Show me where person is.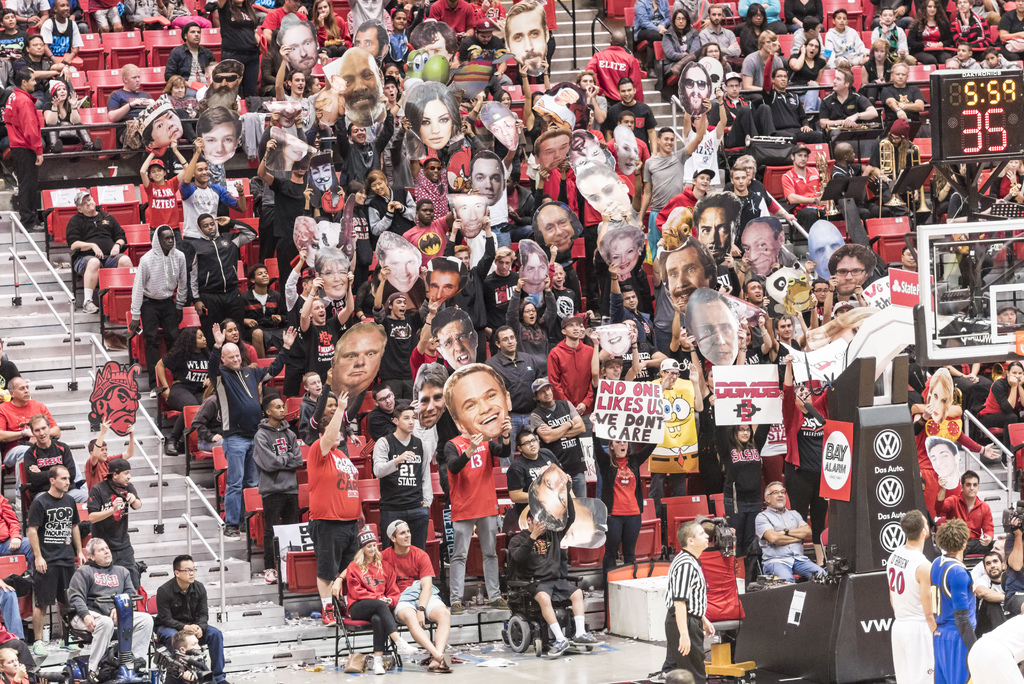
person is at <bbox>547, 312, 599, 423</bbox>.
